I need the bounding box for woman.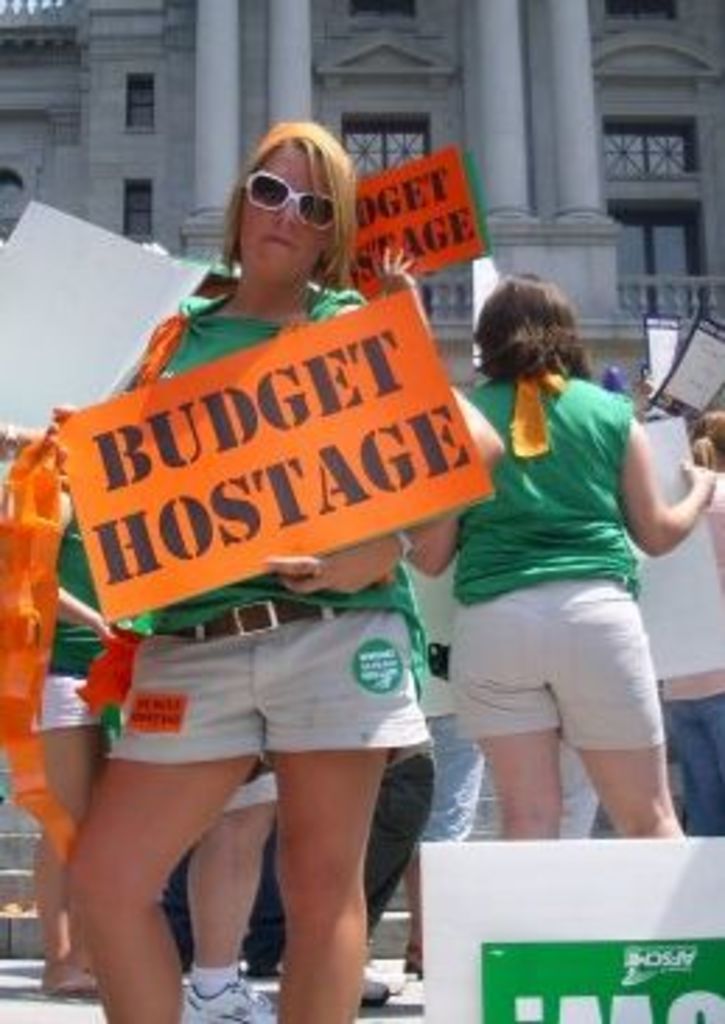
Here it is: 434/271/719/851.
